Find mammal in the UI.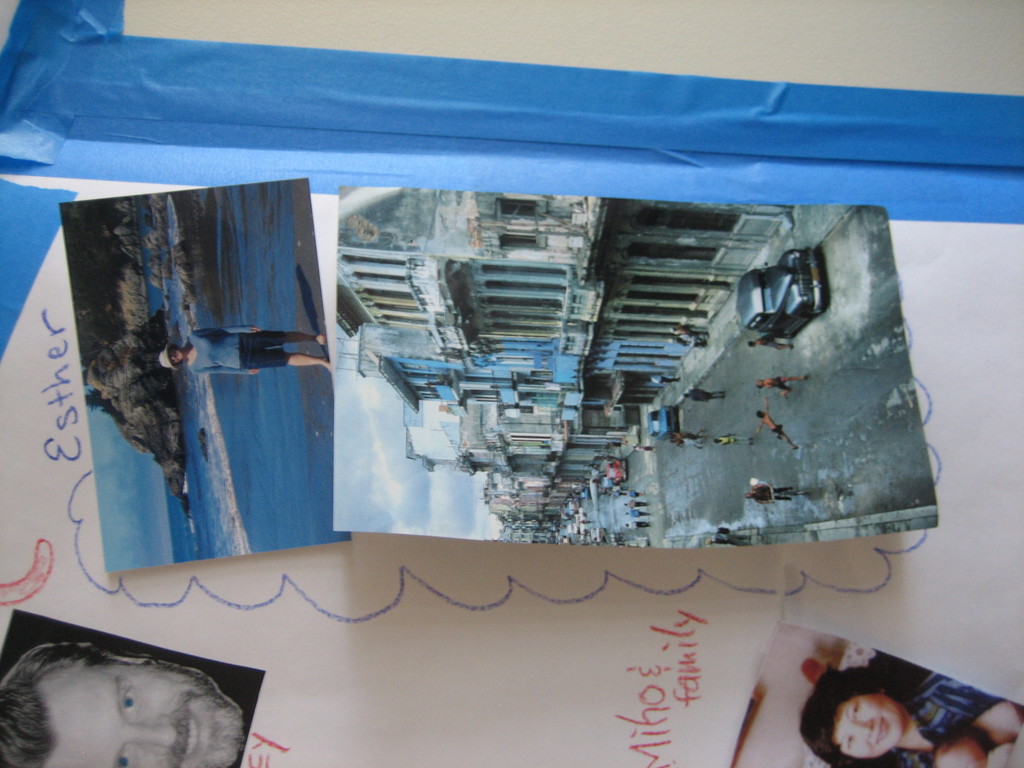
UI element at Rect(703, 533, 751, 545).
